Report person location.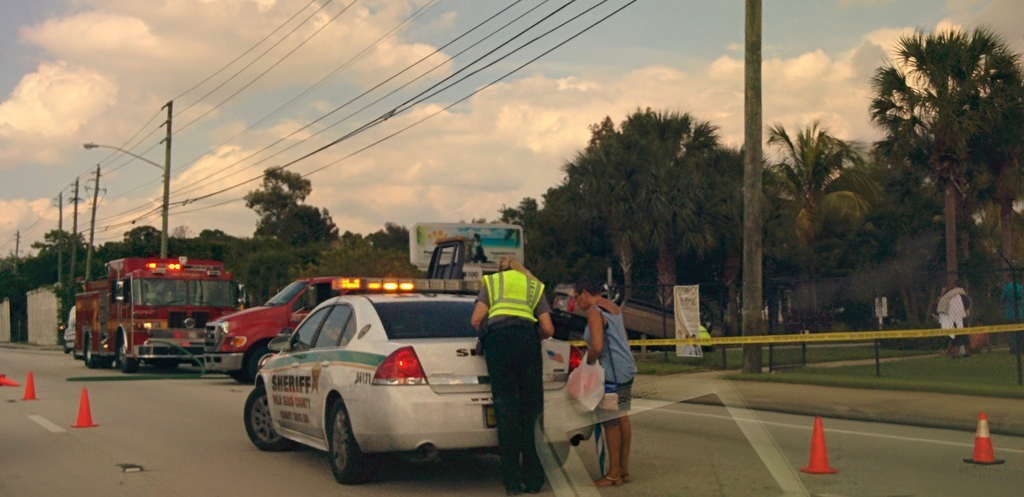
Report: x1=470 y1=223 x2=547 y2=475.
